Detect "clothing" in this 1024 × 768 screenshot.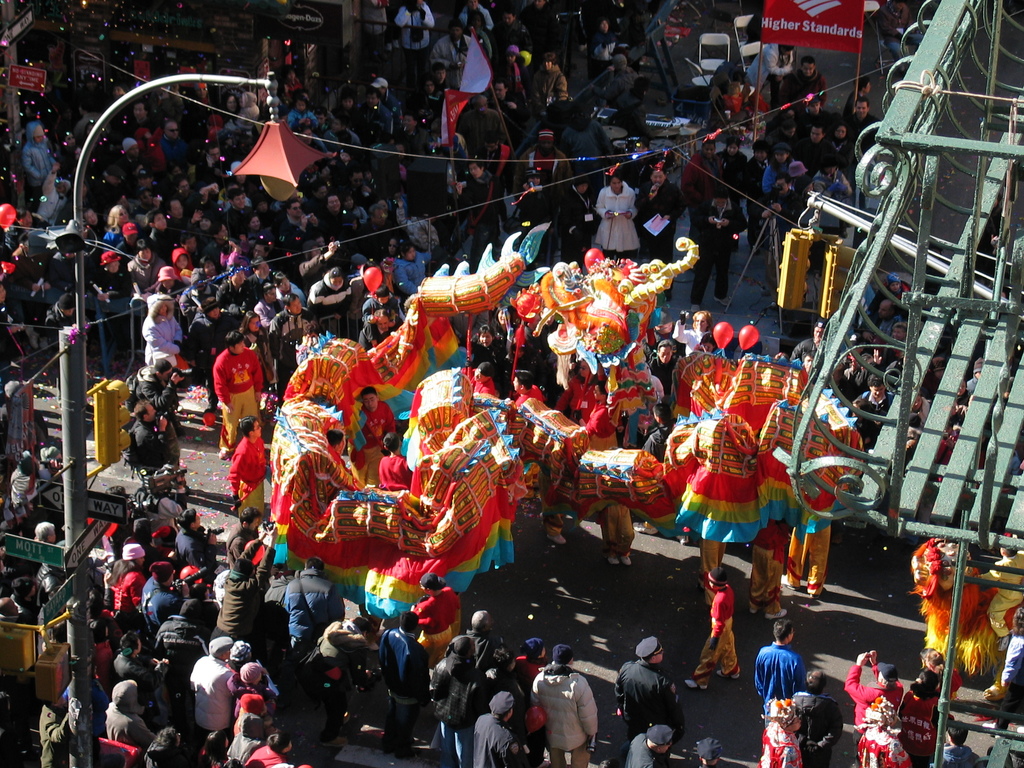
Detection: region(153, 606, 206, 667).
